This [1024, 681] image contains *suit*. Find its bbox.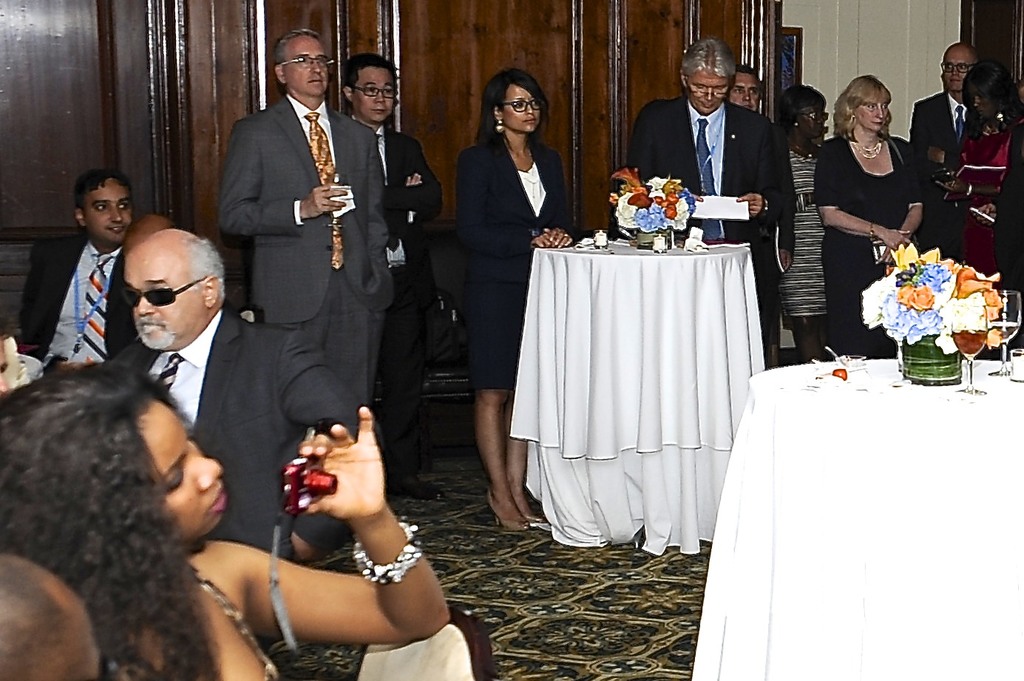
pyautogui.locateOnScreen(217, 29, 372, 412).
